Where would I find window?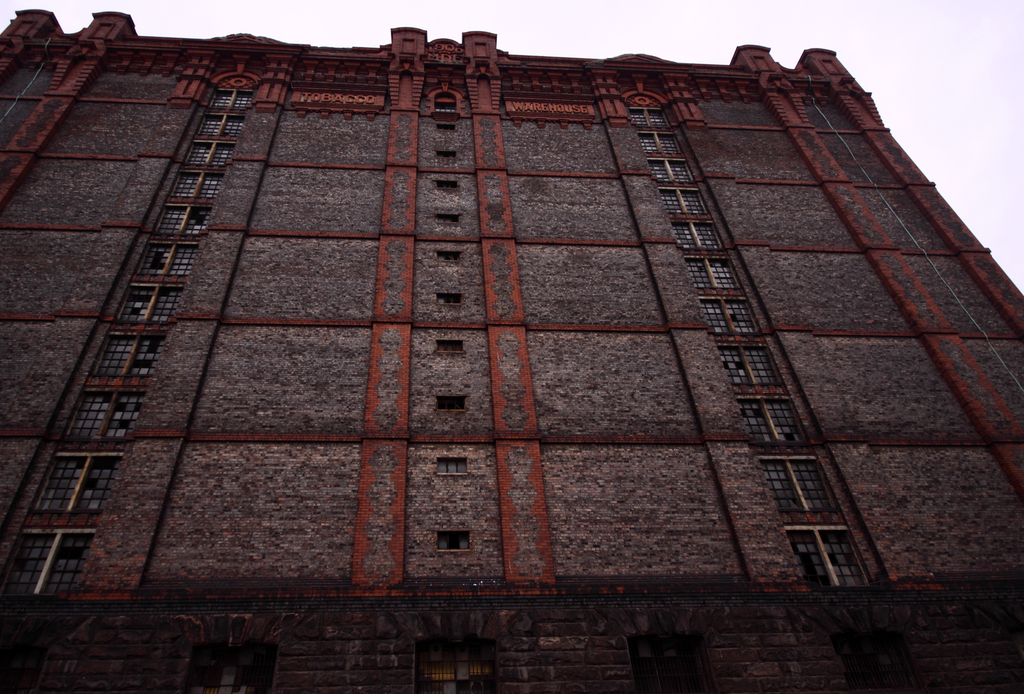
At [434,396,470,412].
